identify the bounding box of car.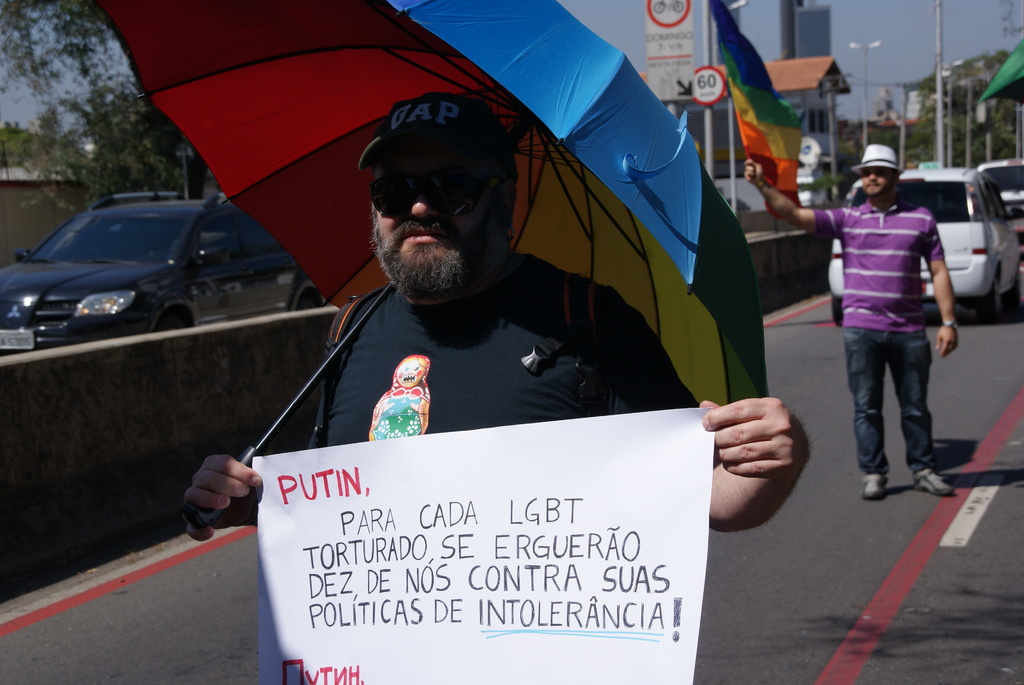
box=[0, 173, 331, 375].
